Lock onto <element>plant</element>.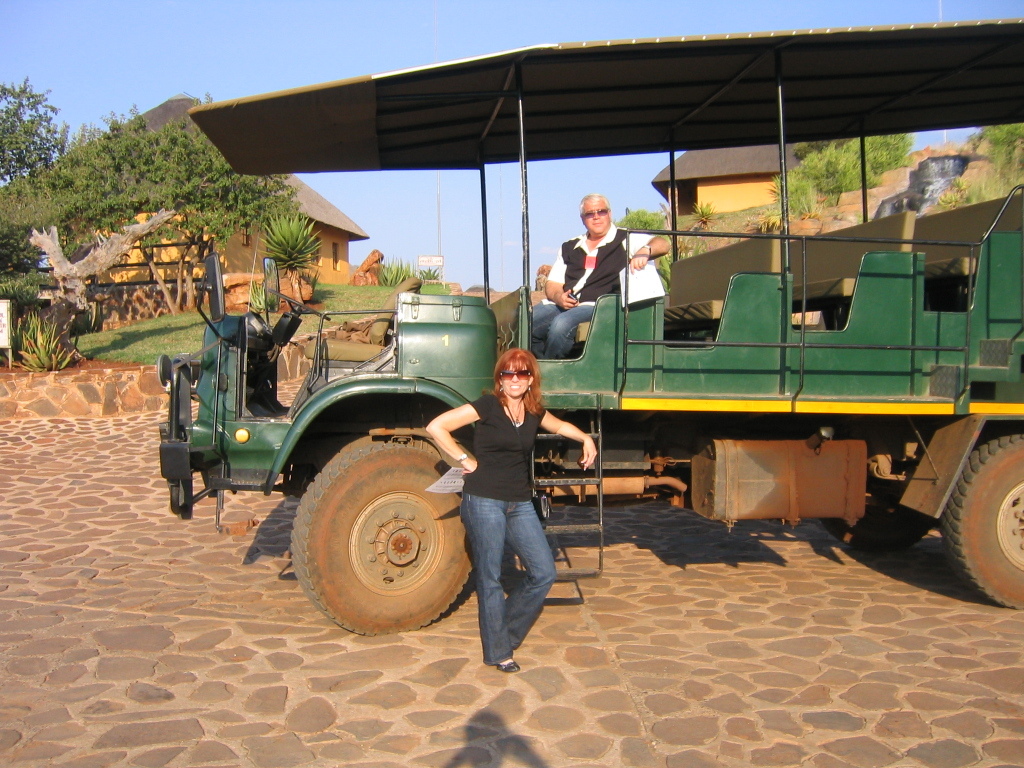
Locked: <bbox>864, 129, 911, 173</bbox>.
